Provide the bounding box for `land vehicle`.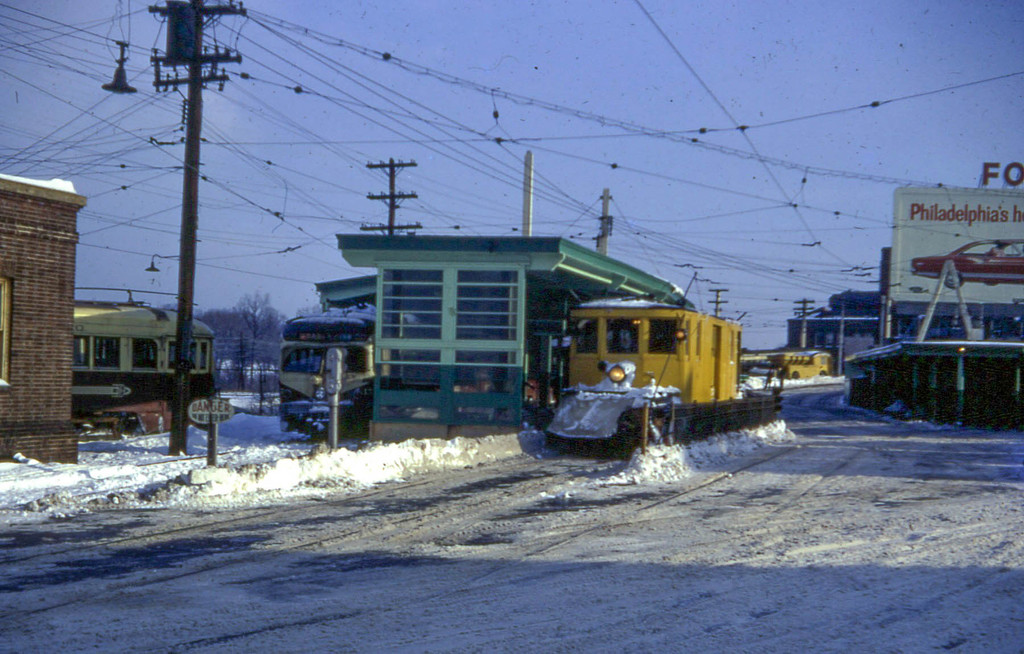
(525,287,774,440).
